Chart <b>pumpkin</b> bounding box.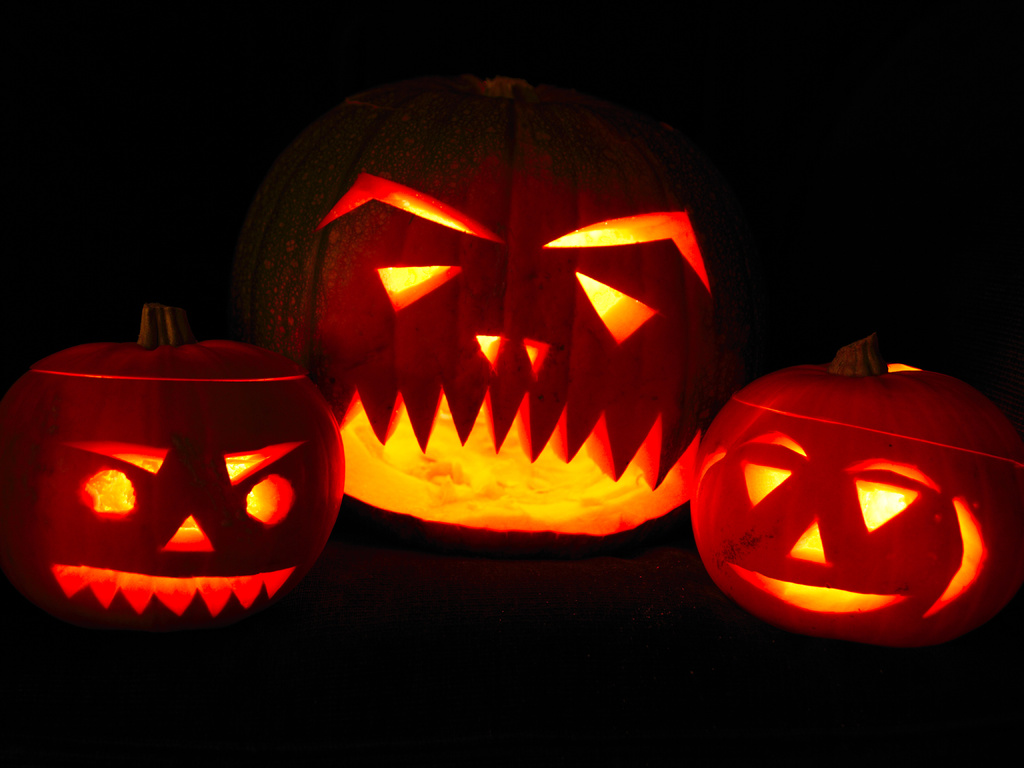
Charted: Rect(685, 327, 1023, 660).
